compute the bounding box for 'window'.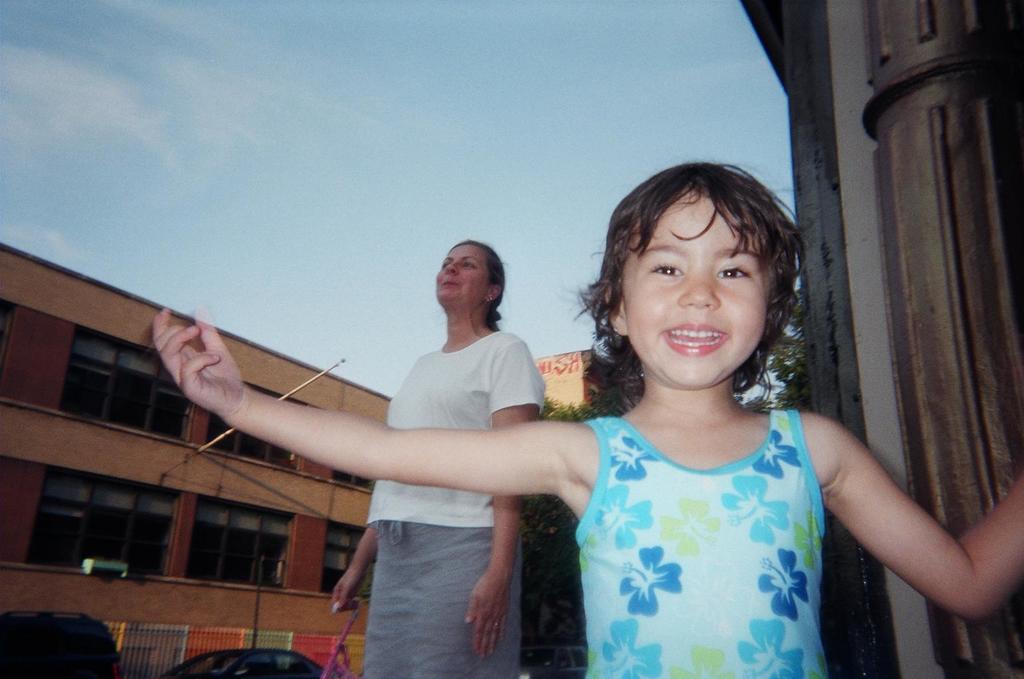
<box>206,371,309,481</box>.
